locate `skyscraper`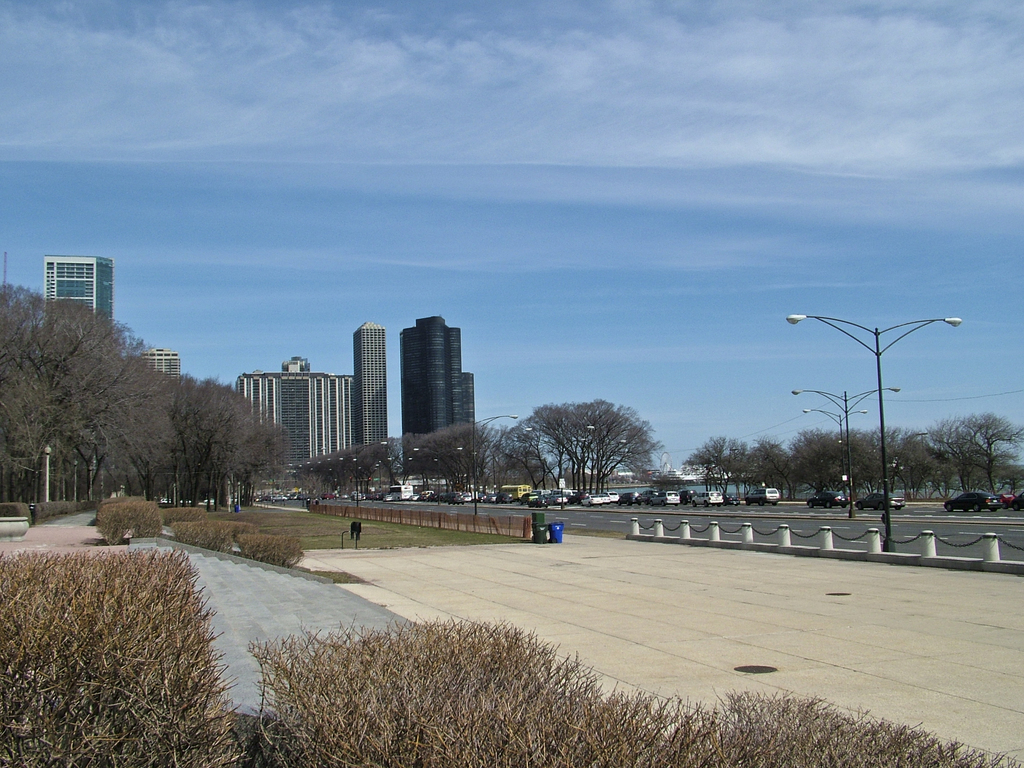
locate(38, 246, 113, 321)
